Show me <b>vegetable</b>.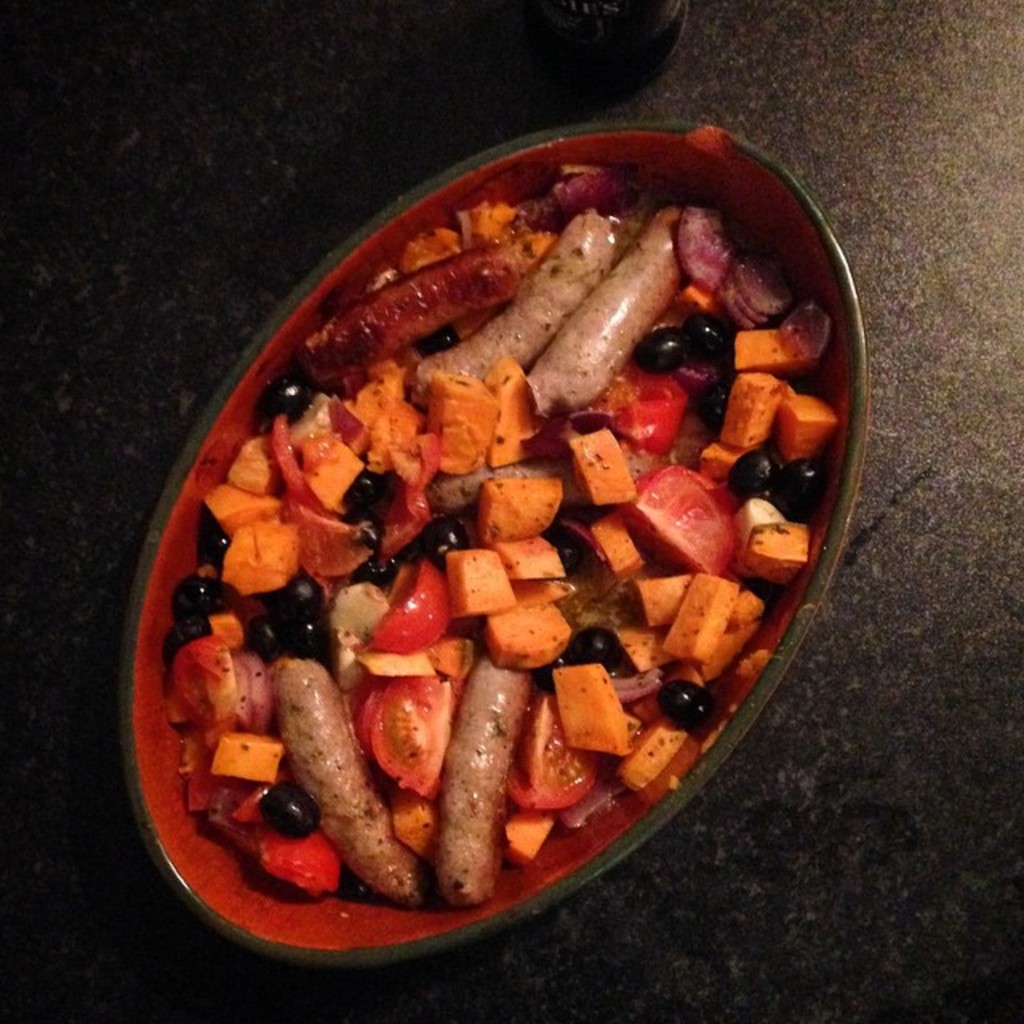
<b>vegetable</b> is here: 490,610,566,662.
